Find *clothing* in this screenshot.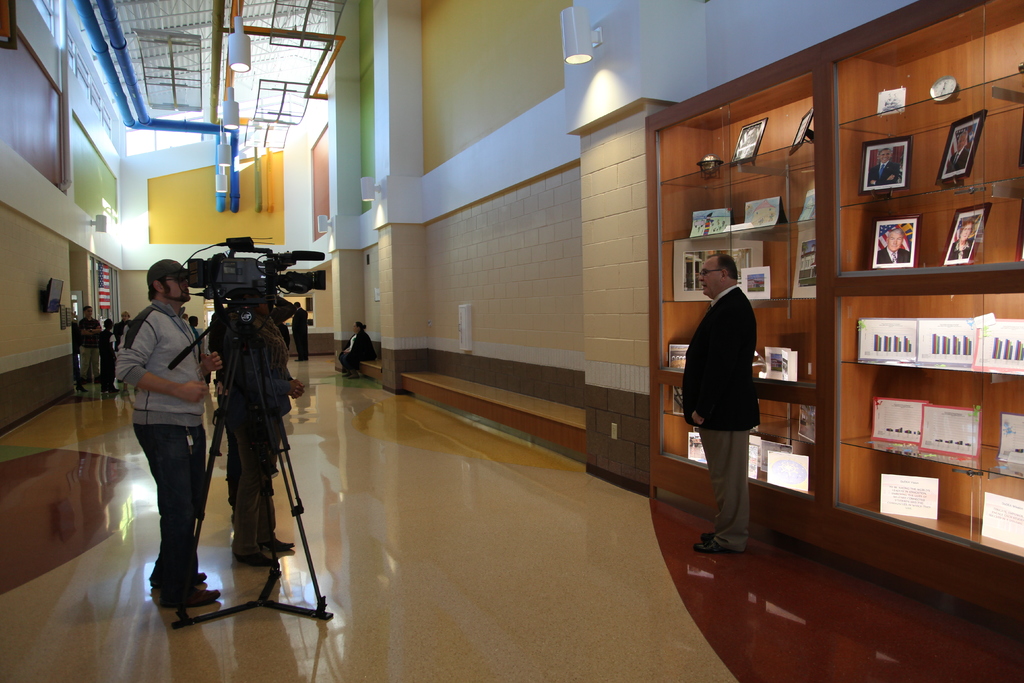
The bounding box for *clothing* is x1=340, y1=331, x2=378, y2=372.
